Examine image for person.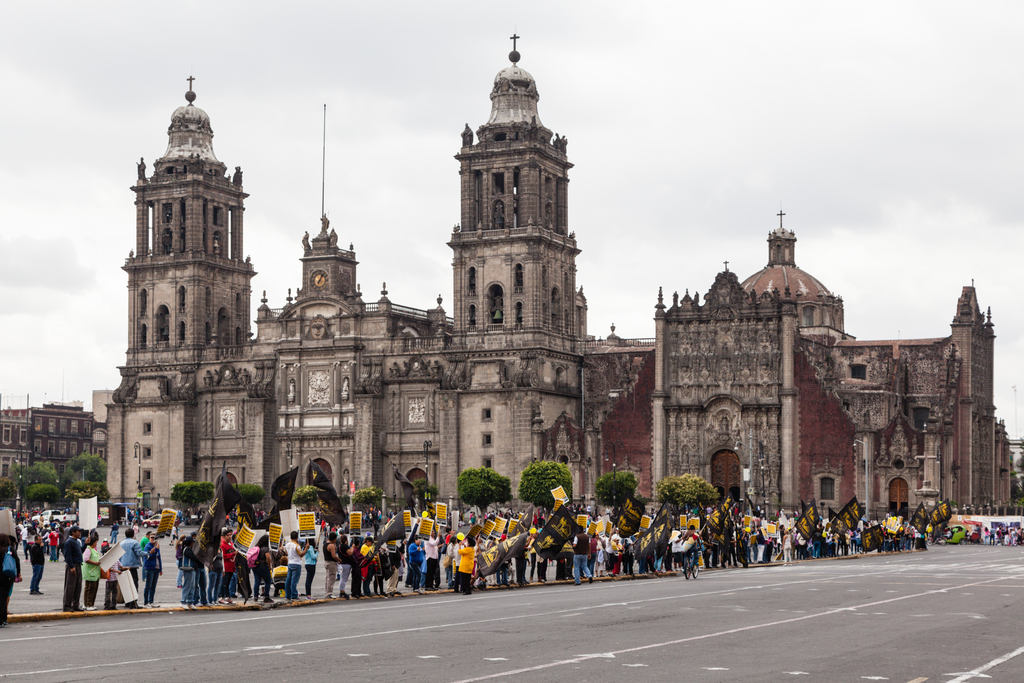
Examination result: crop(457, 541, 479, 593).
